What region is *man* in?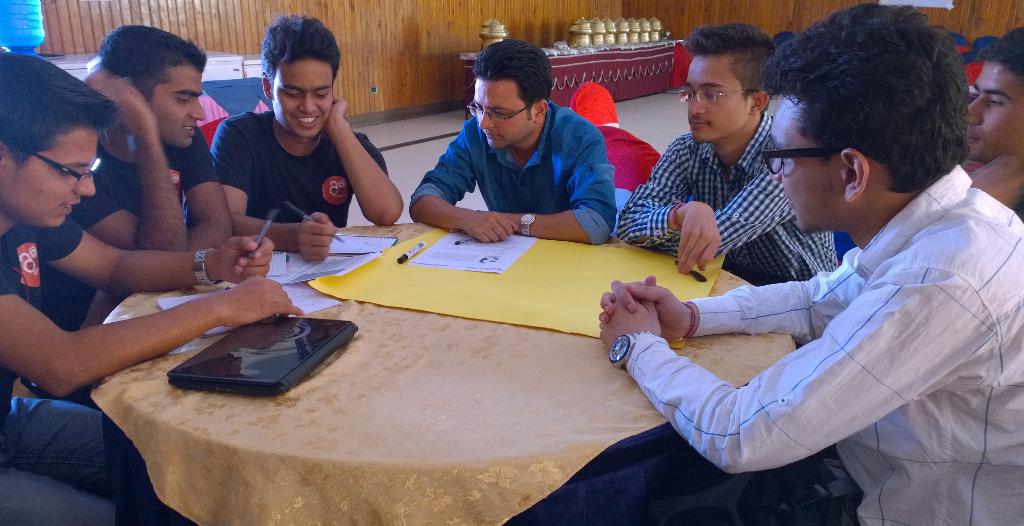
bbox(583, 70, 1011, 504).
